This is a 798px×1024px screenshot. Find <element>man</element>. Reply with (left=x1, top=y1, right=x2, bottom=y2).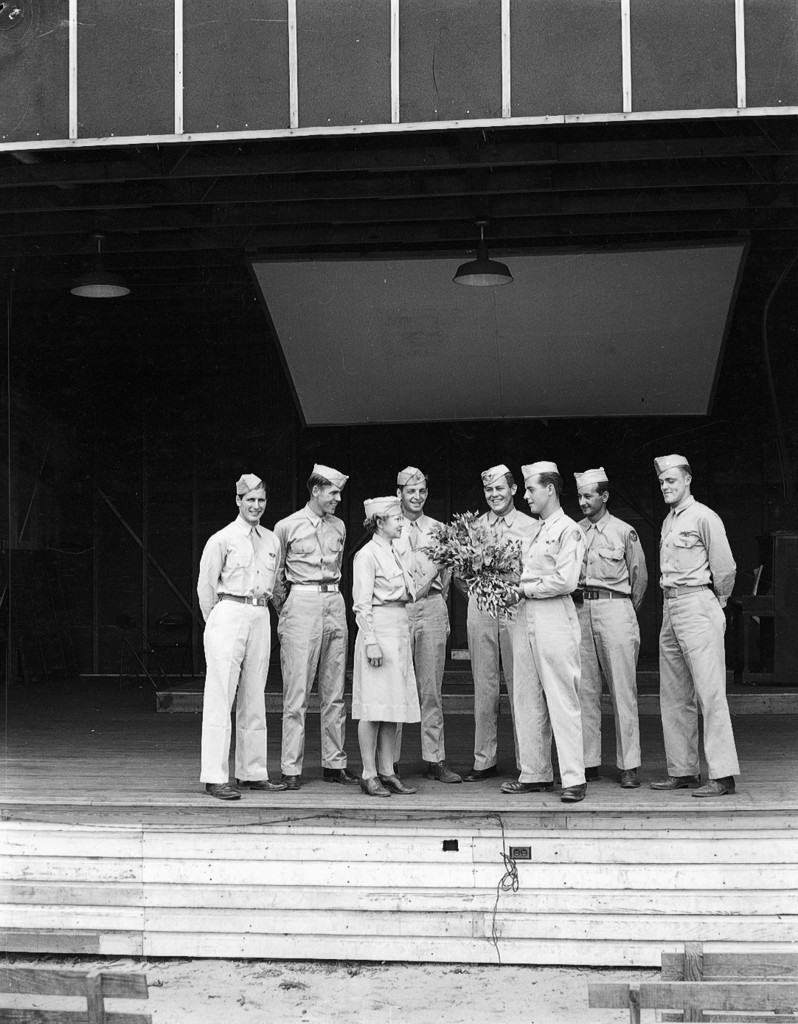
(left=646, top=440, right=760, bottom=803).
